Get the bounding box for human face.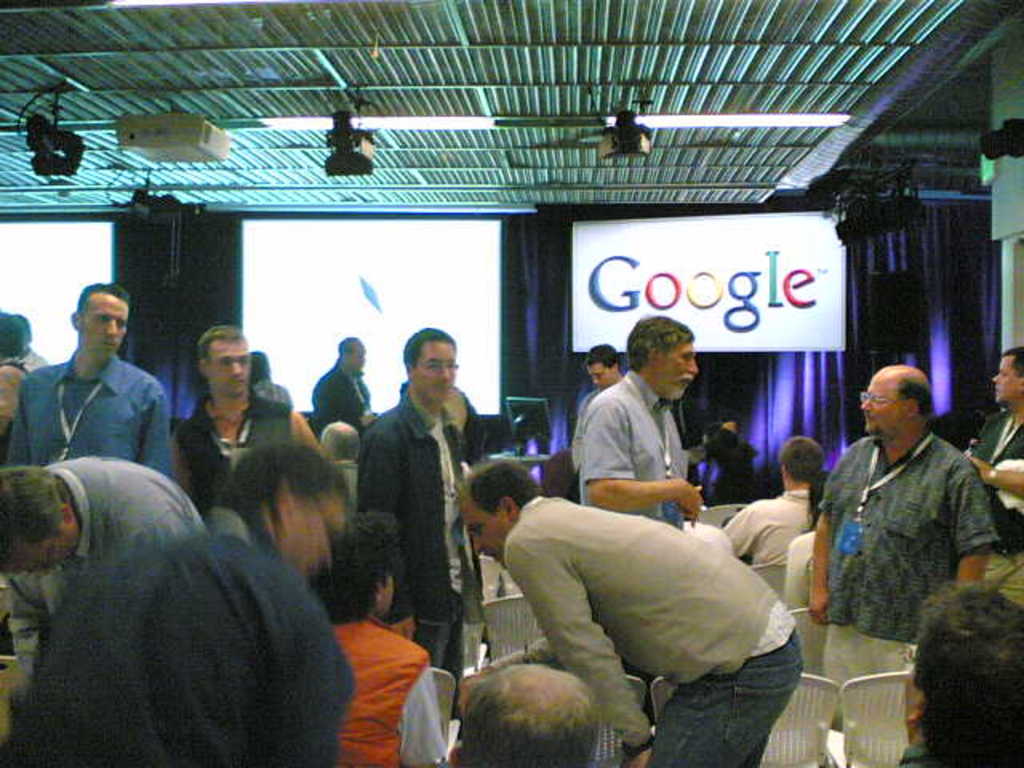
(left=862, top=373, right=907, bottom=432).
